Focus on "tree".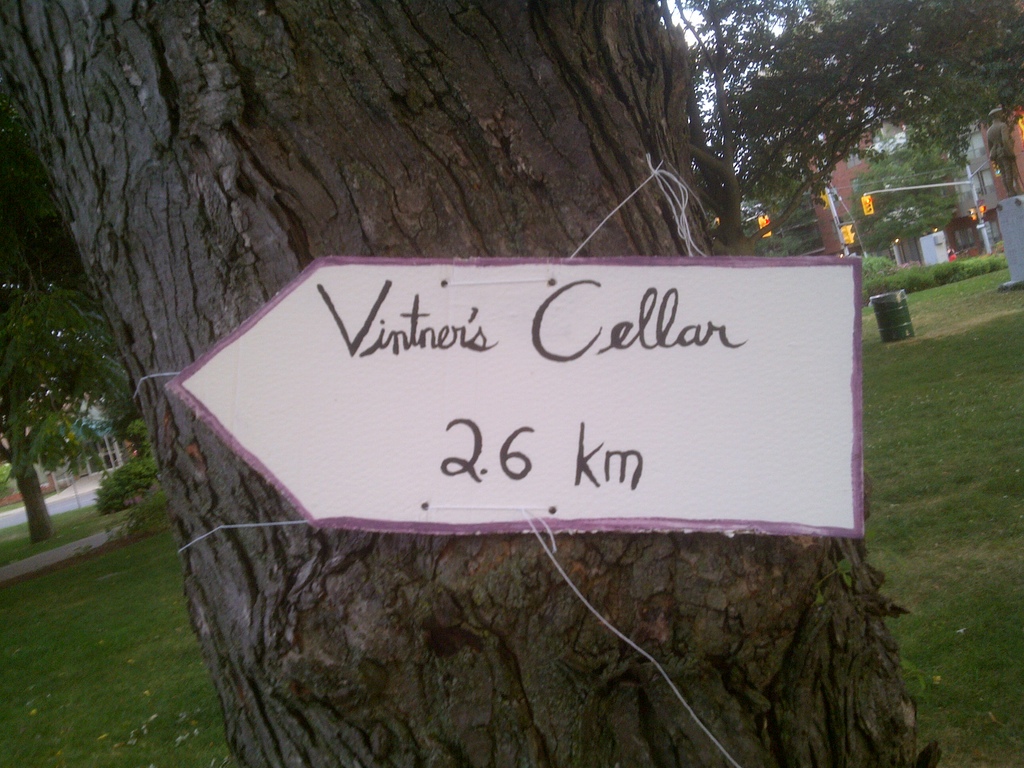
Focused at crop(0, 95, 149, 542).
